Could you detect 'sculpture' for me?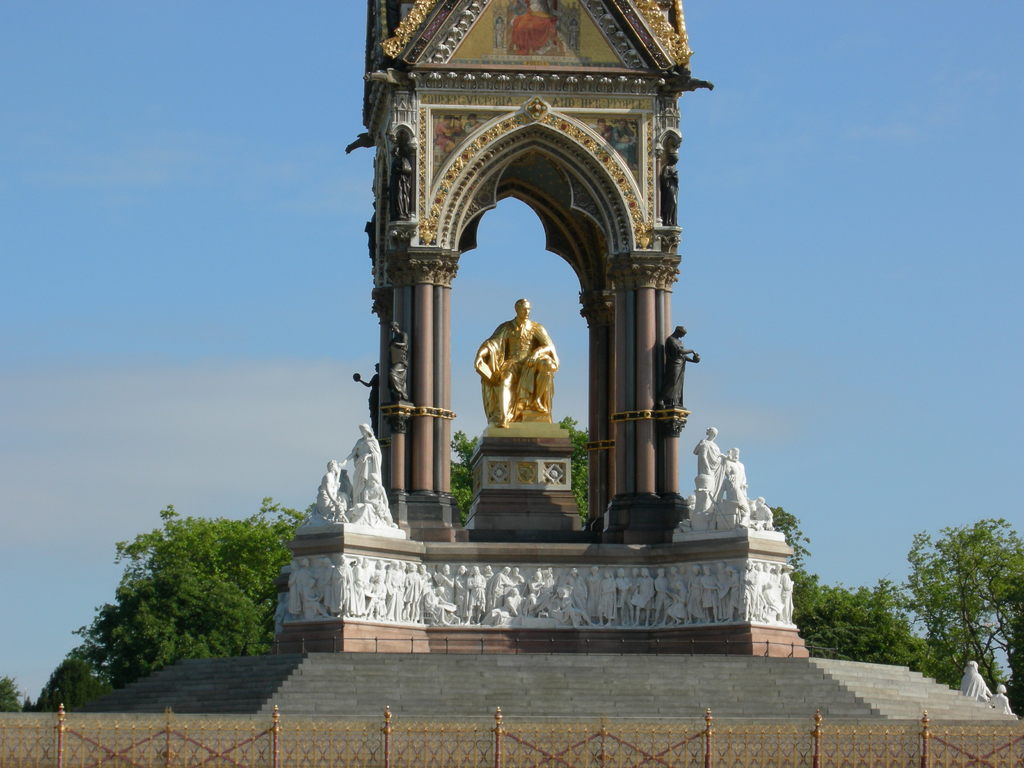
Detection result: bbox(323, 556, 332, 607).
